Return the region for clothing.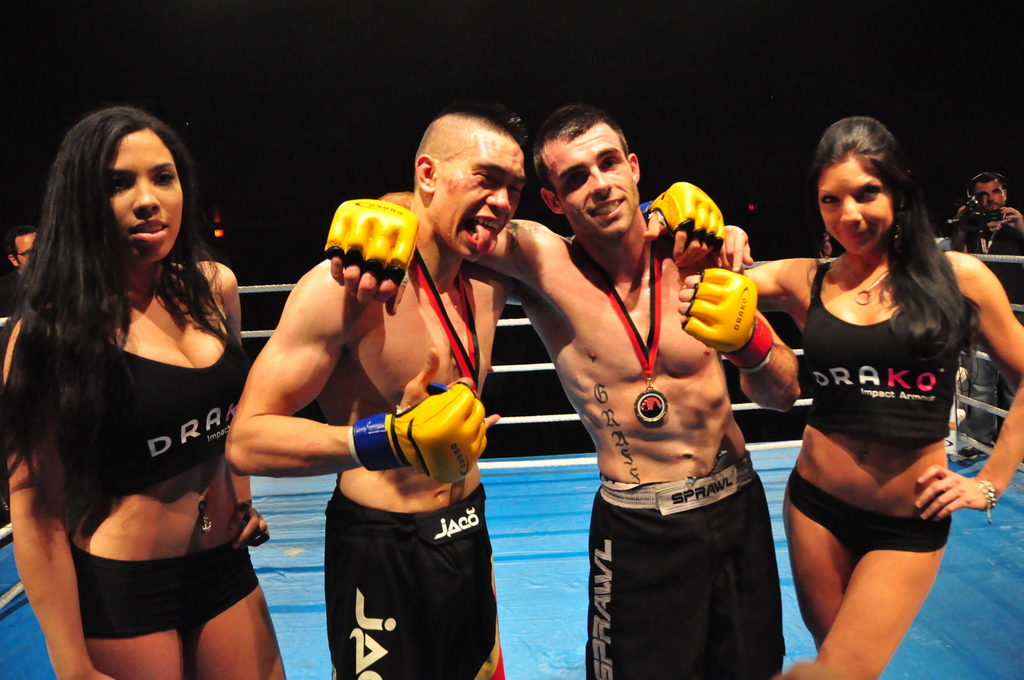
bbox=(34, 308, 259, 503).
